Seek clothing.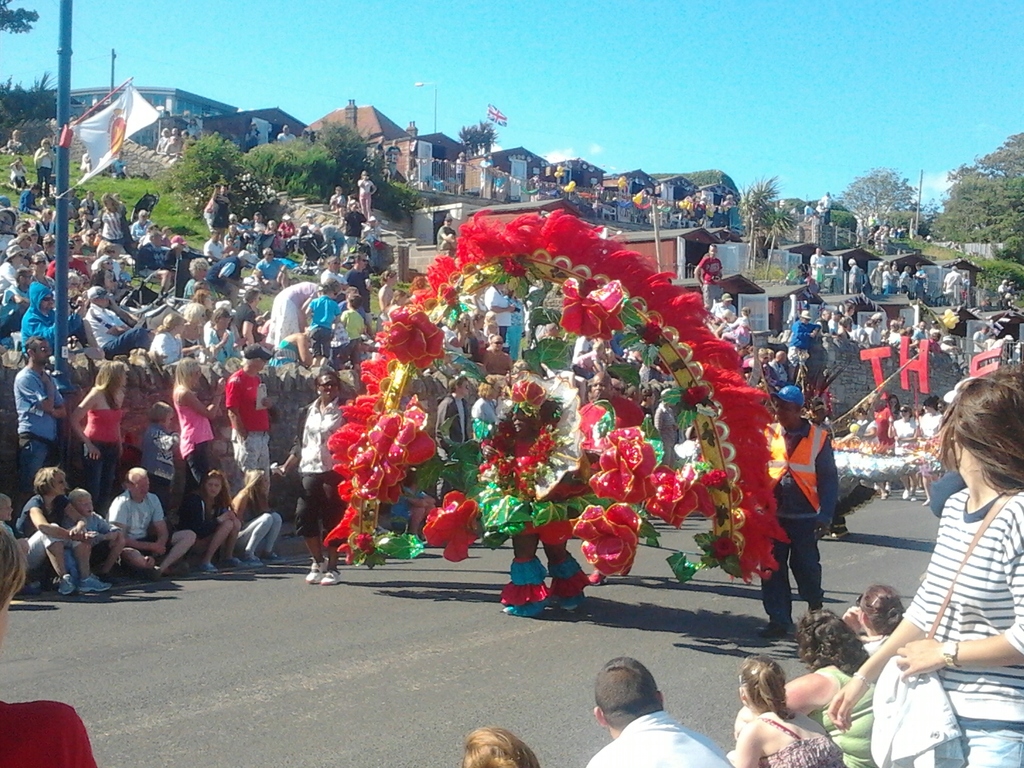
858:627:888:651.
